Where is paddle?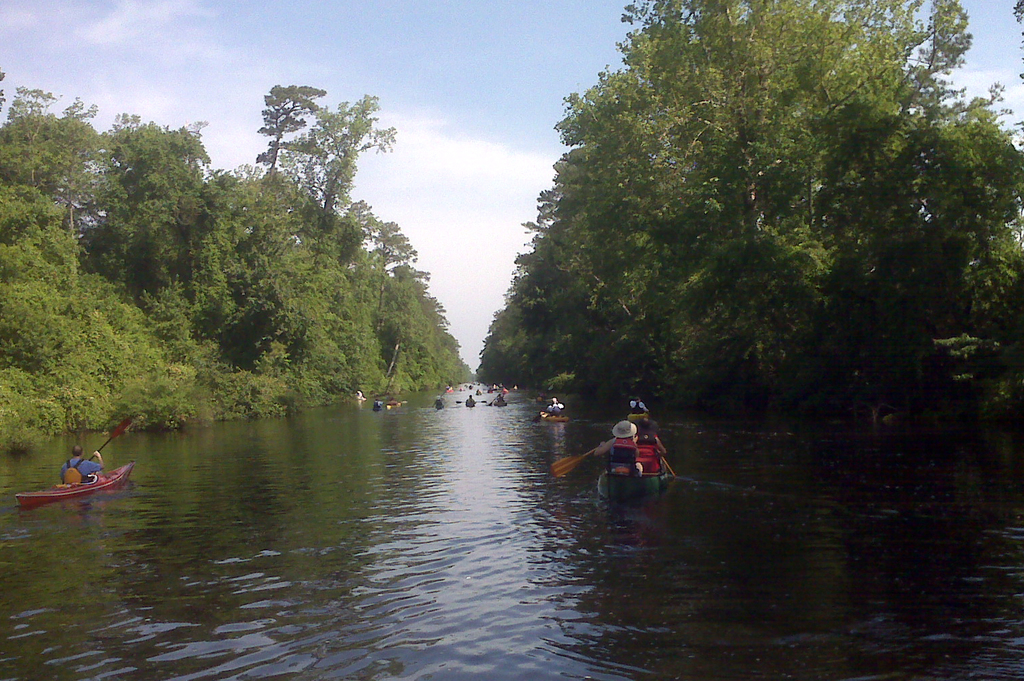
(left=656, top=448, right=674, bottom=479).
